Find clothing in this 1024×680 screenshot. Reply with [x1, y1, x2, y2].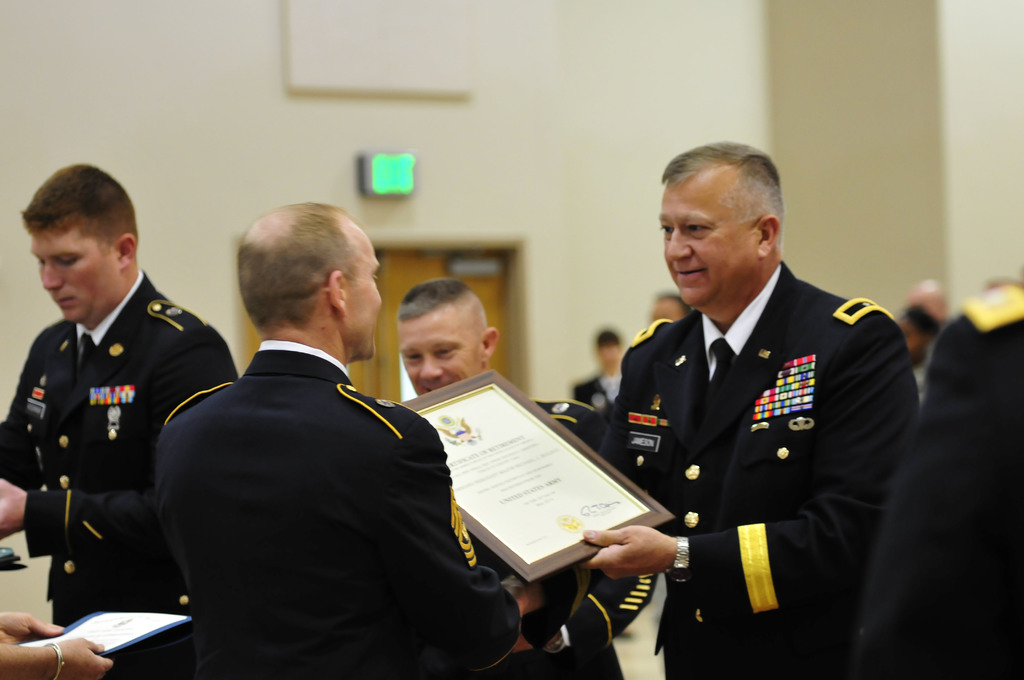
[855, 279, 1023, 679].
